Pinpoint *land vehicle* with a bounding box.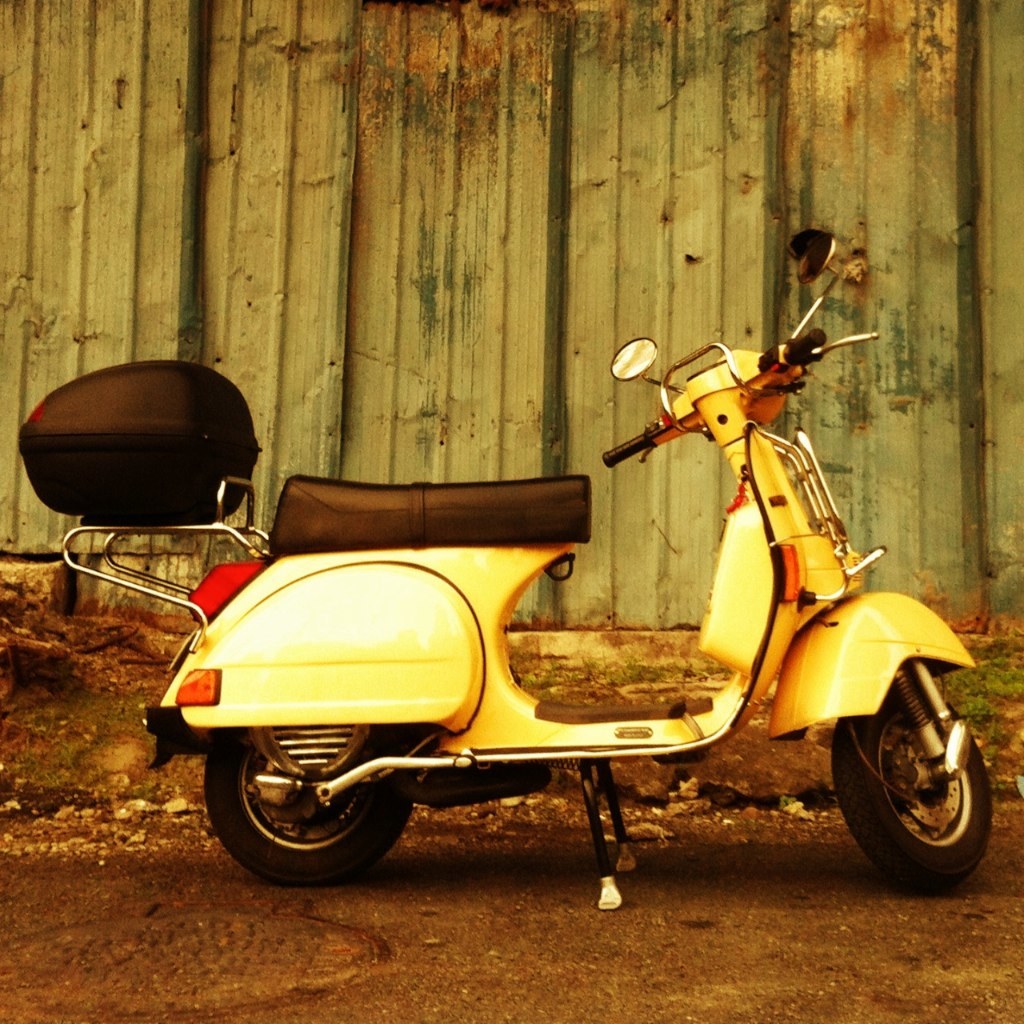
(17,228,992,913).
